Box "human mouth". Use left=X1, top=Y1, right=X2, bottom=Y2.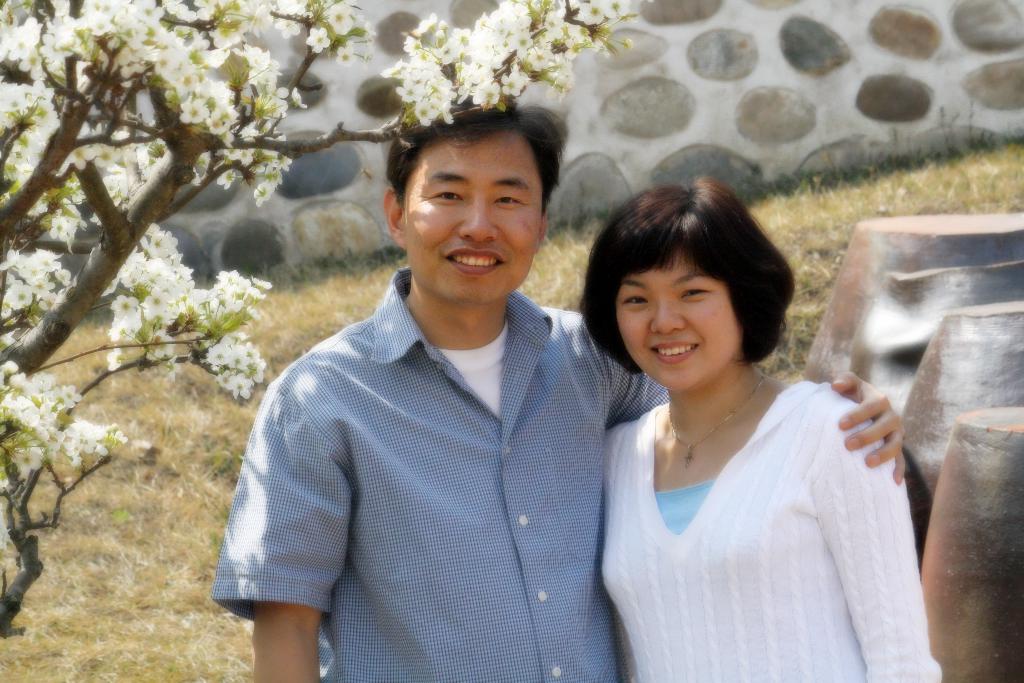
left=647, top=336, right=700, bottom=373.
